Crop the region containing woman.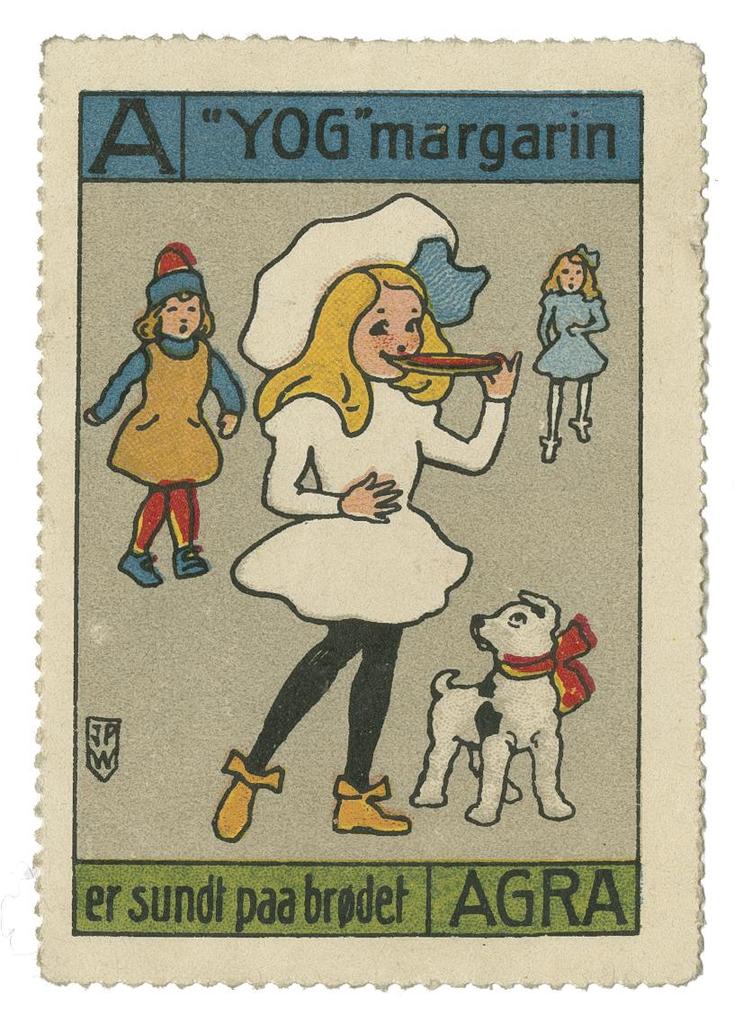
Crop region: <box>210,193,523,843</box>.
